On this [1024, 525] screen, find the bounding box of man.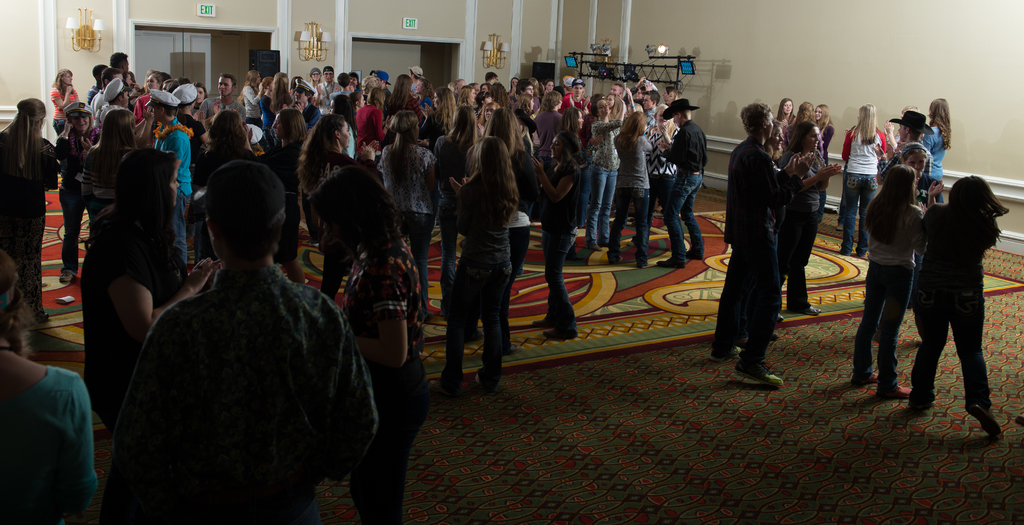
Bounding box: crop(636, 88, 654, 124).
